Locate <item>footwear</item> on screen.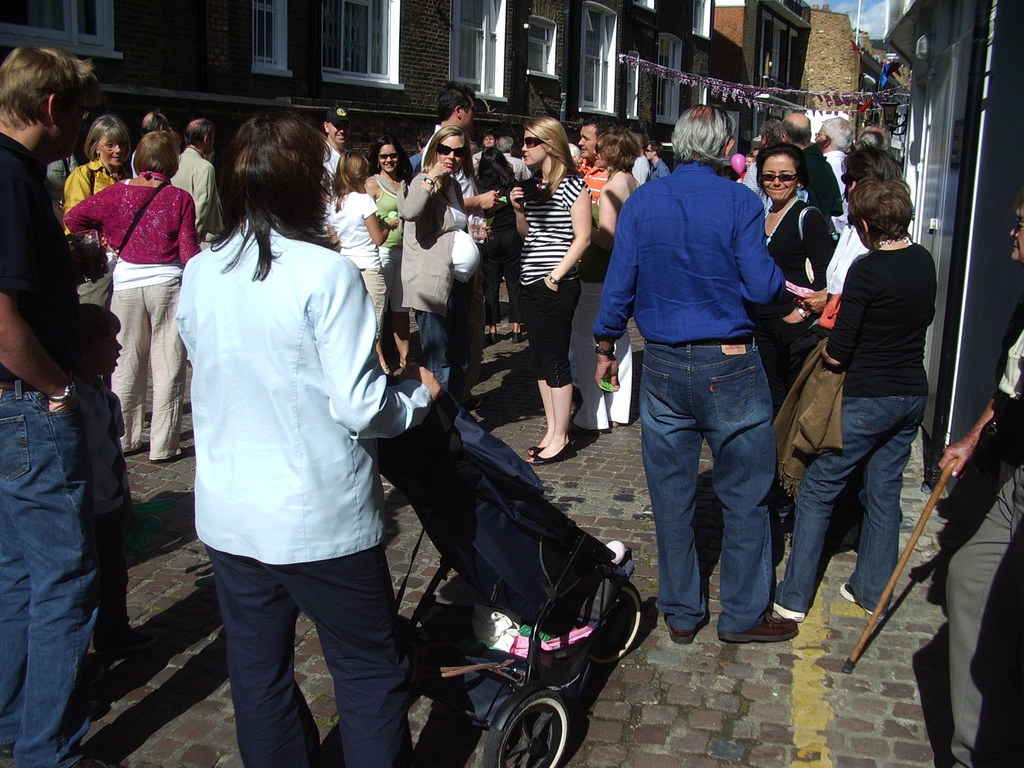
On screen at [570, 417, 604, 434].
